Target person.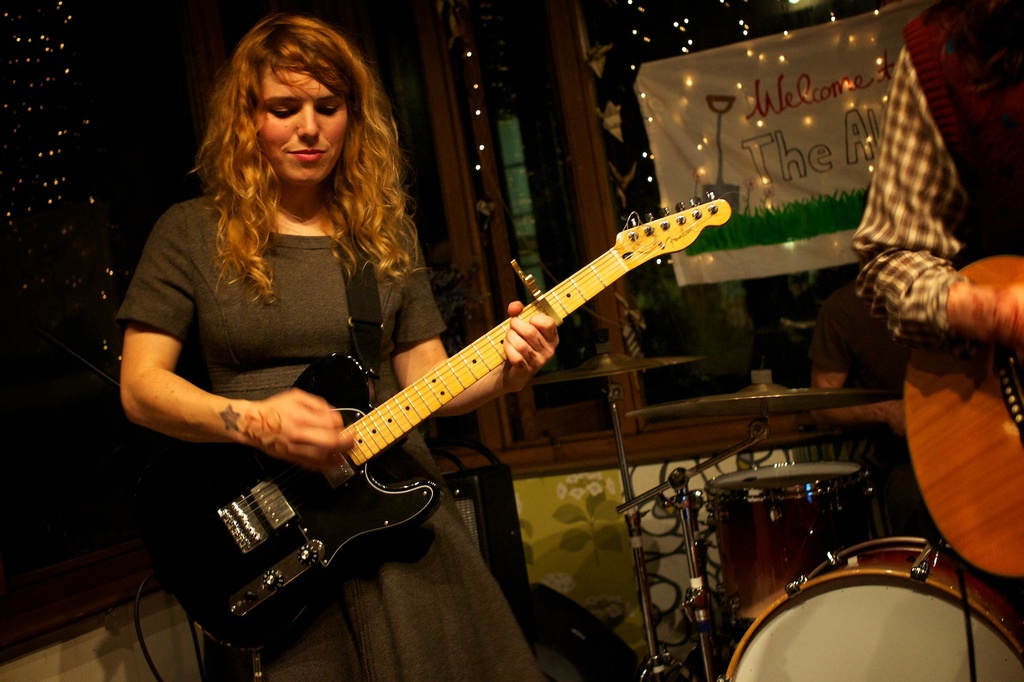
Target region: x1=119, y1=17, x2=559, y2=681.
